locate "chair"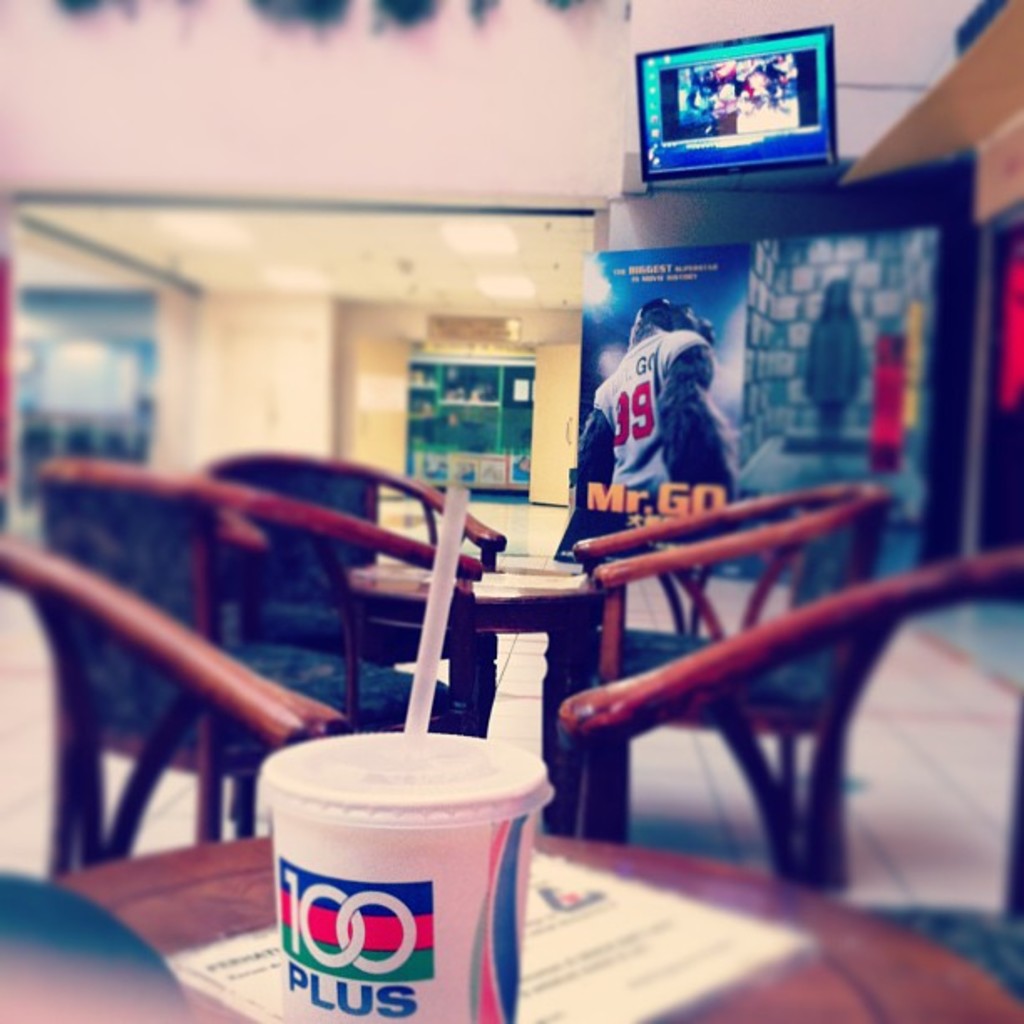
bbox=[559, 550, 1022, 1017]
